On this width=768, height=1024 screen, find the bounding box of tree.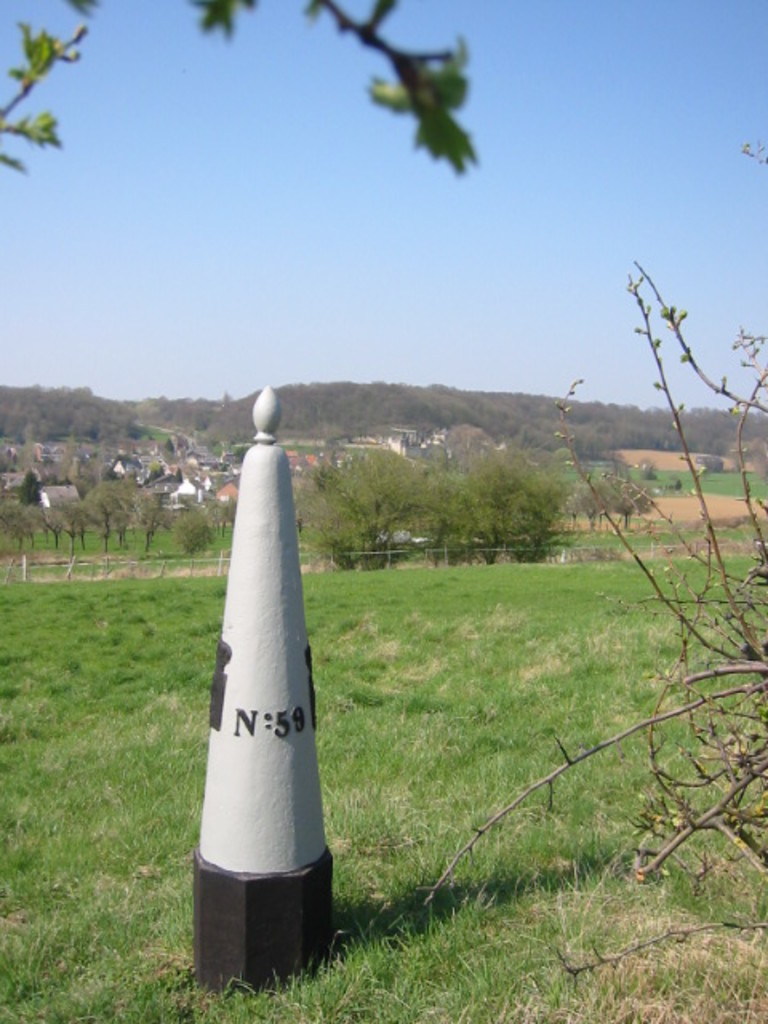
Bounding box: BBox(560, 469, 661, 528).
